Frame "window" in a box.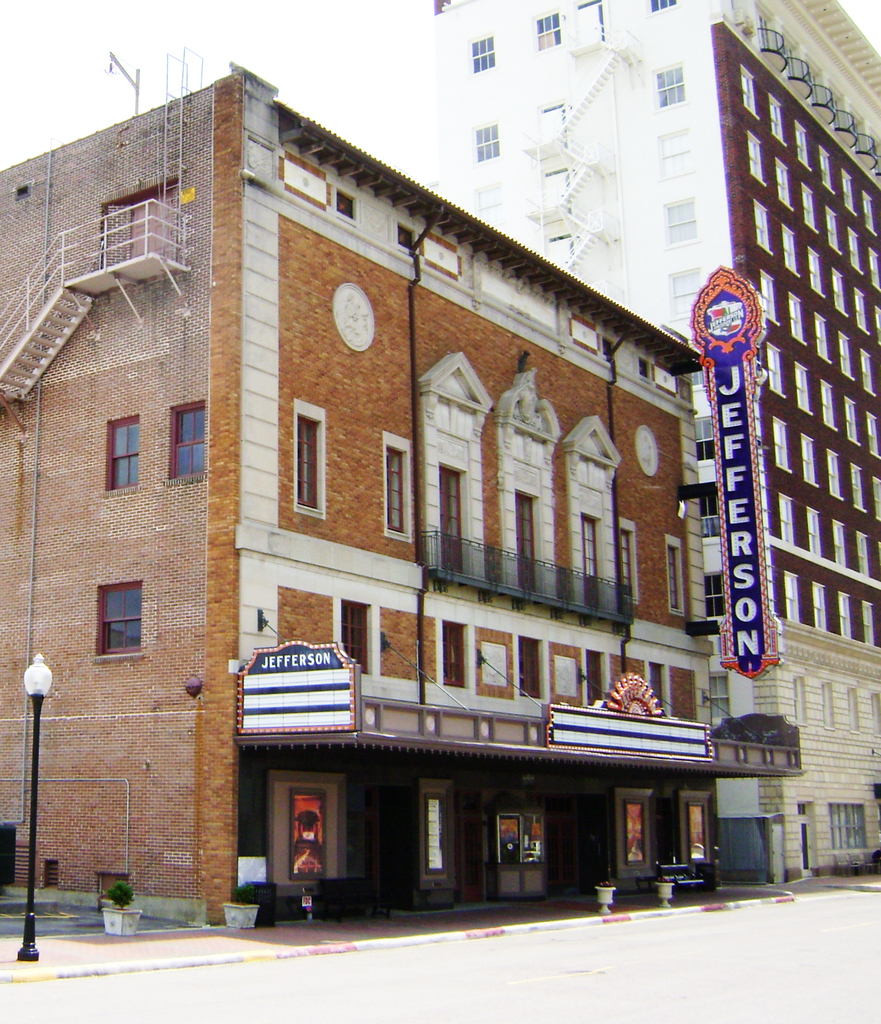
842 165 856 218.
